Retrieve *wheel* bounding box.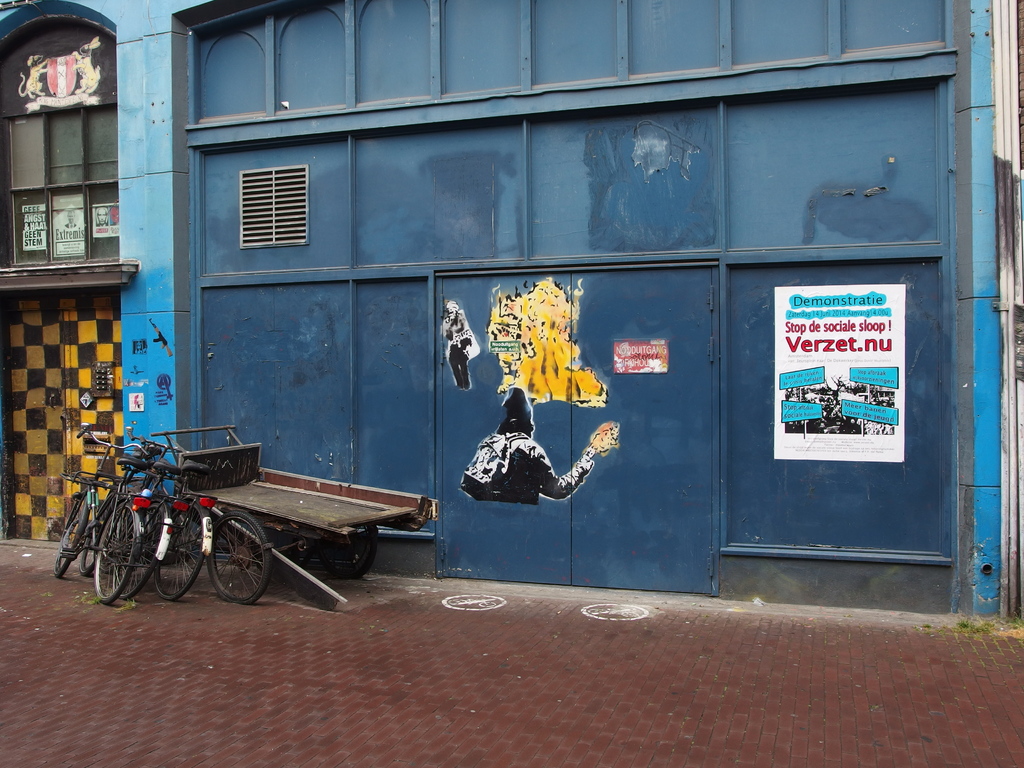
Bounding box: select_region(95, 505, 144, 604).
